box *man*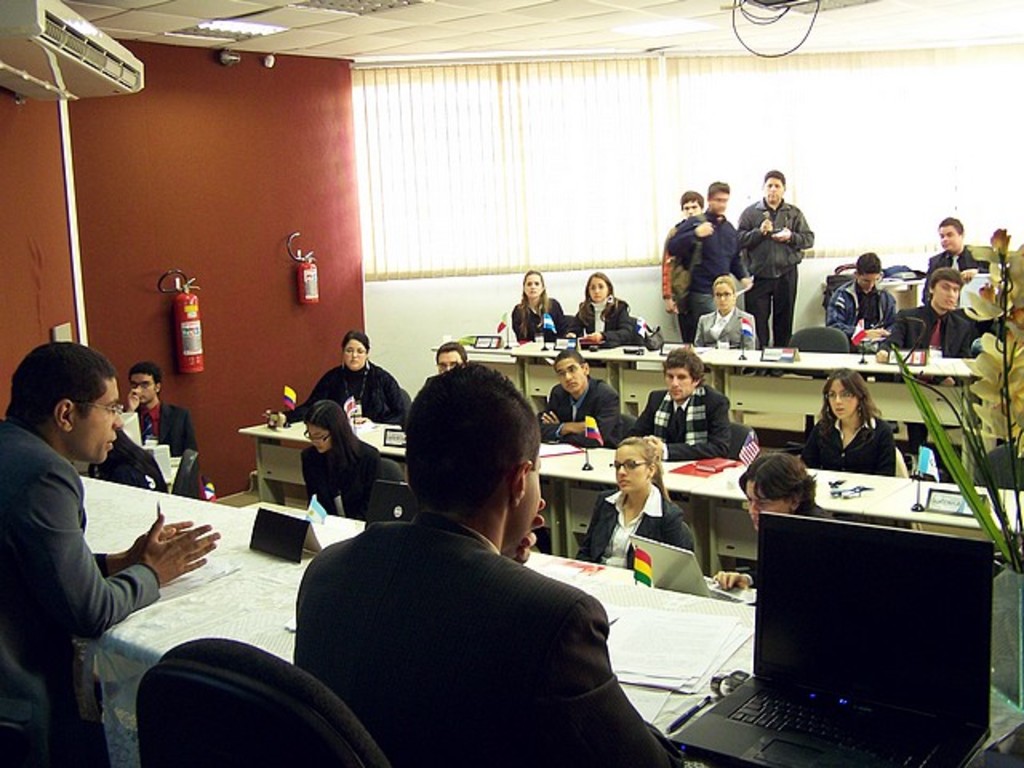
{"x1": 0, "y1": 344, "x2": 219, "y2": 766}
